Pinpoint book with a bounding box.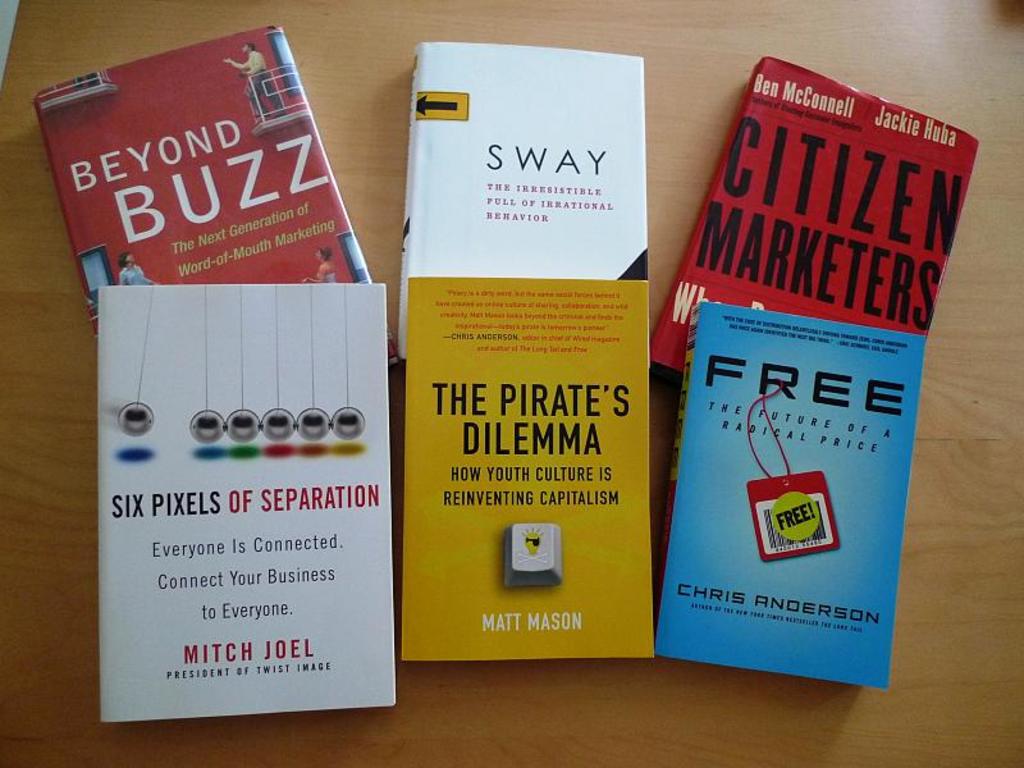
x1=96, y1=280, x2=394, y2=728.
